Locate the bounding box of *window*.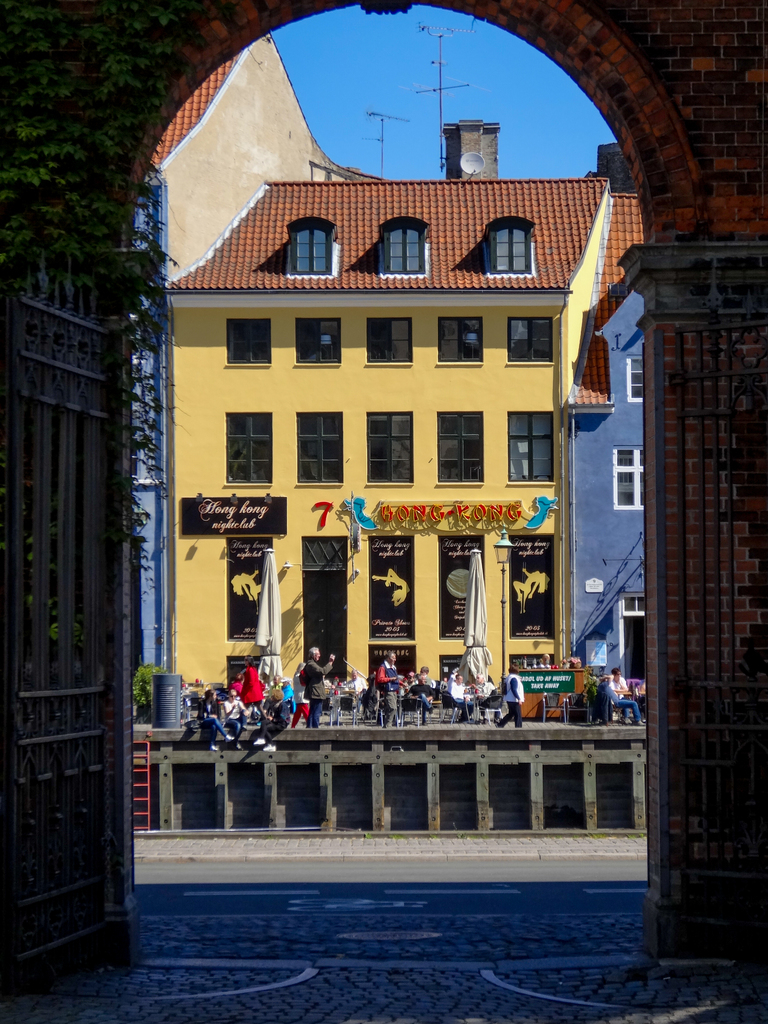
Bounding box: 364/407/418/482.
